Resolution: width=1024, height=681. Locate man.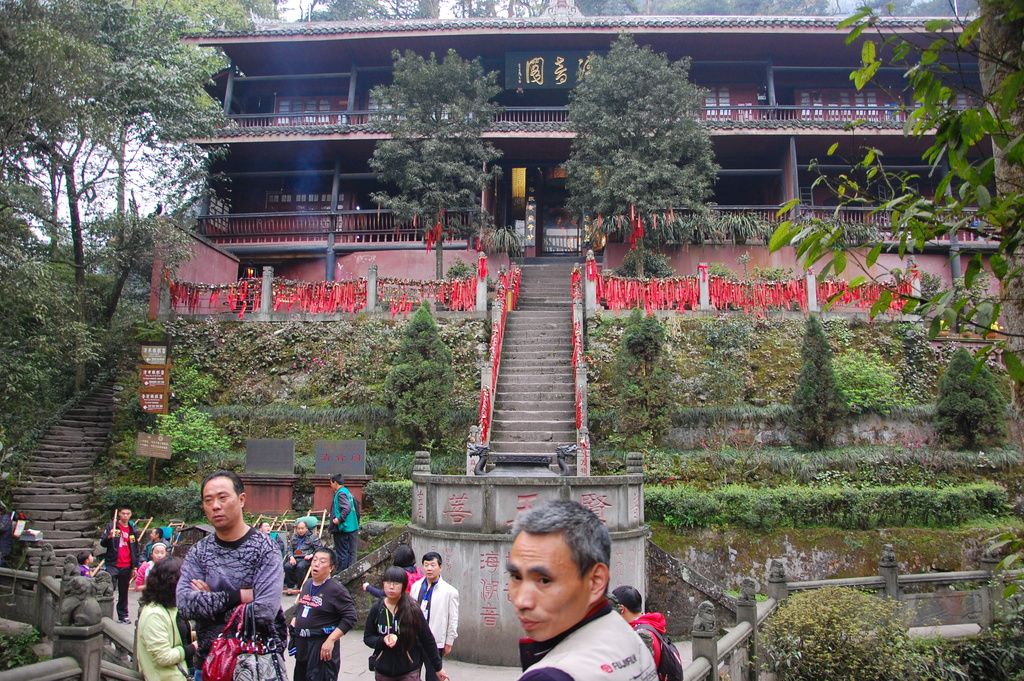
<bbox>506, 494, 675, 680</bbox>.
